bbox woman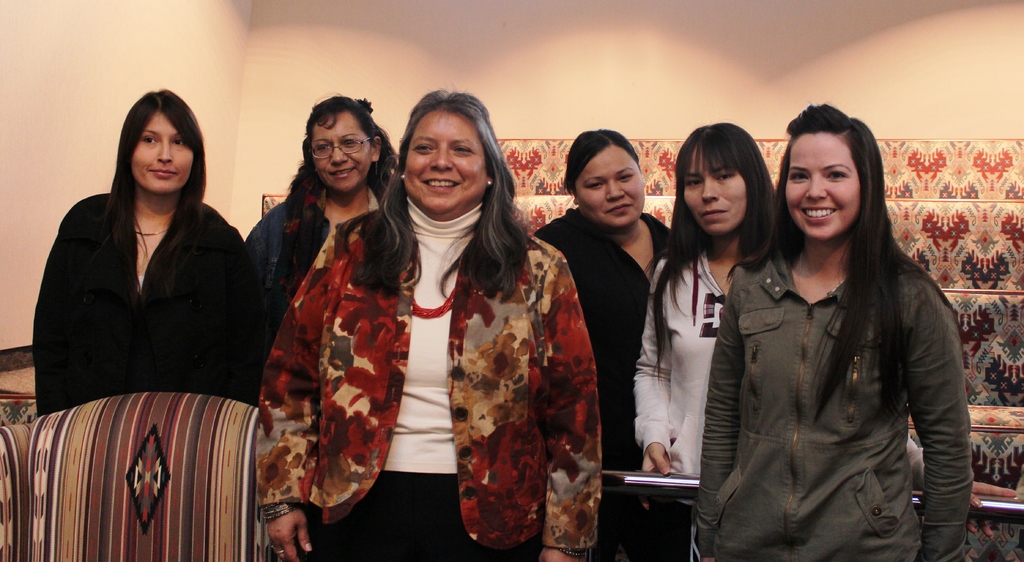
pyautogui.locateOnScreen(248, 78, 605, 561)
